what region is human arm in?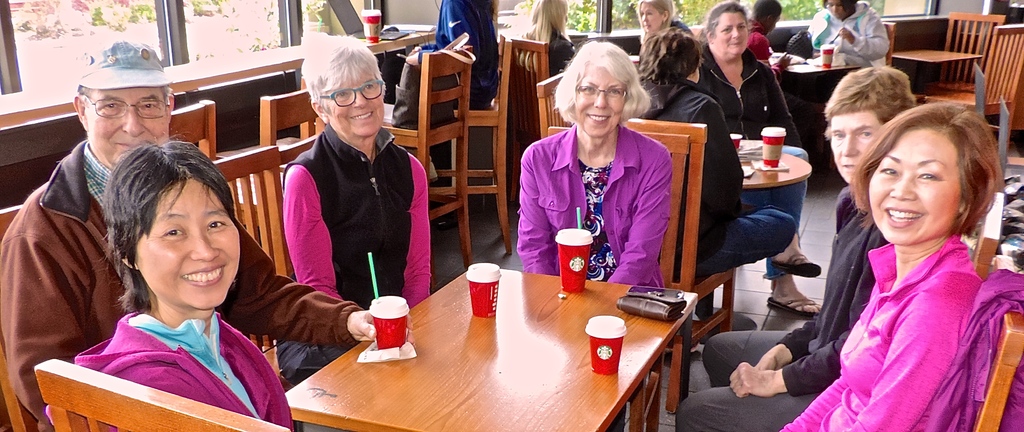
crop(15, 234, 74, 420).
